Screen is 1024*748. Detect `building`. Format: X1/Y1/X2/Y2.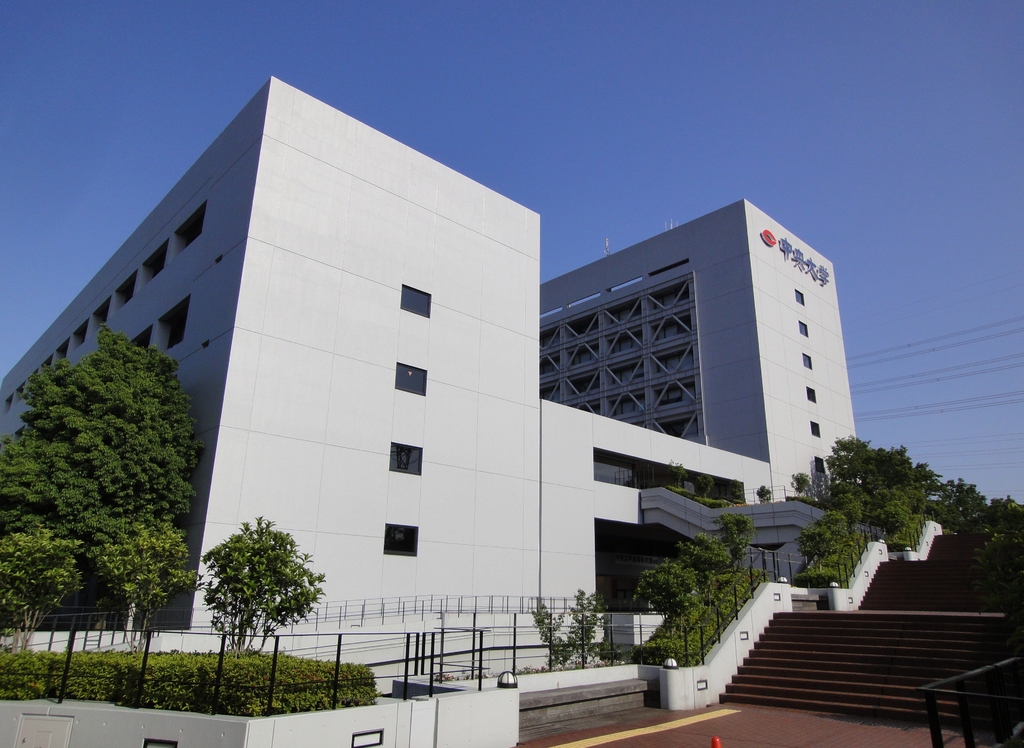
0/77/857/747.
